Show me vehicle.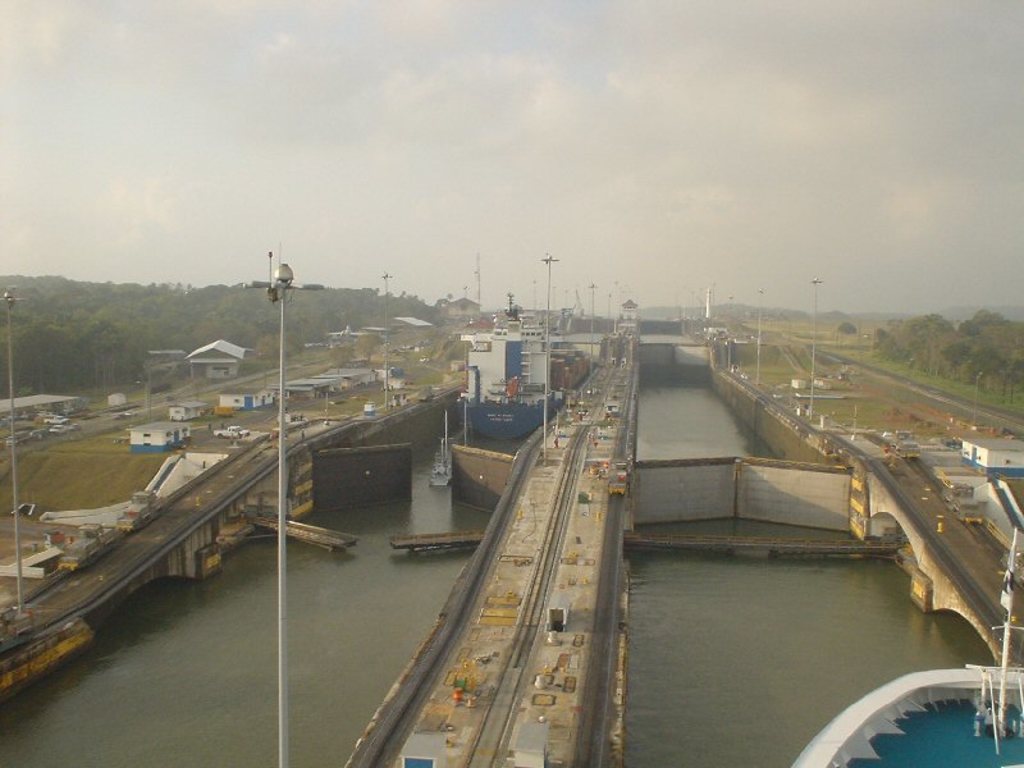
vehicle is here: pyautogui.locateOnScreen(212, 422, 248, 436).
